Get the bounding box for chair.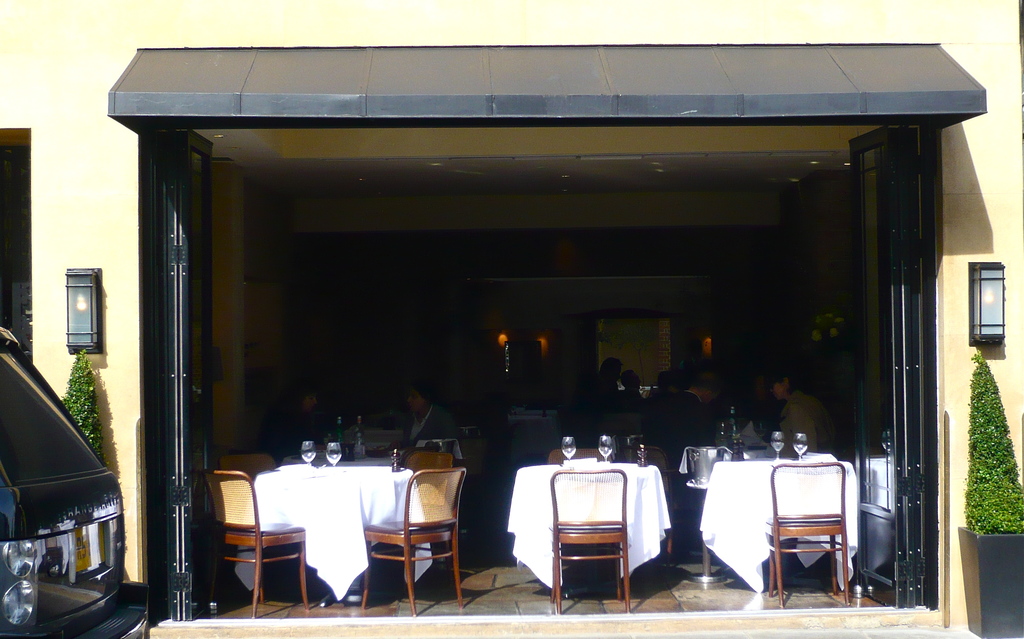
(left=545, top=444, right=616, bottom=465).
